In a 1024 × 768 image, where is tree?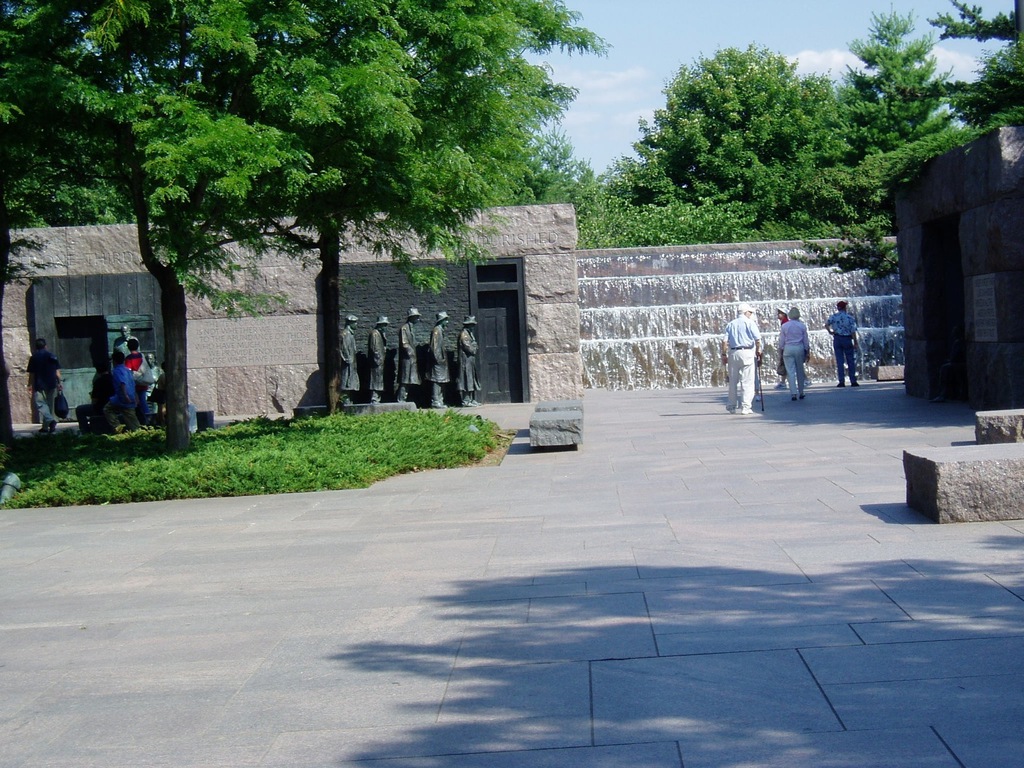
(x1=517, y1=136, x2=598, y2=259).
